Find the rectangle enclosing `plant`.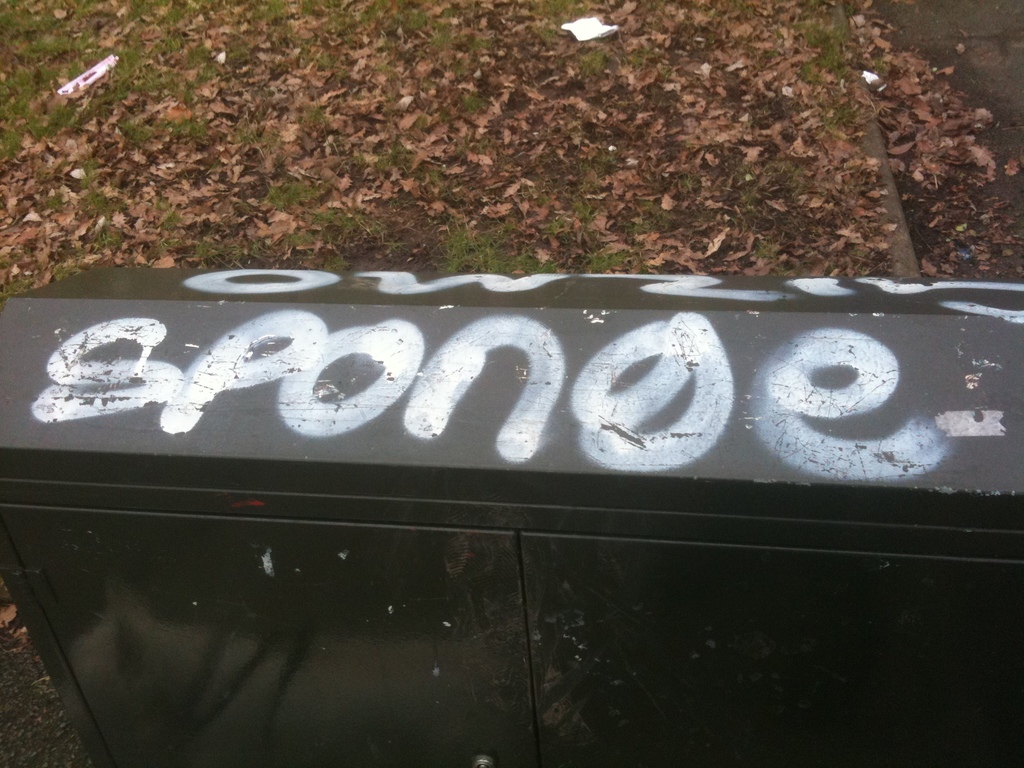
bbox=[346, 152, 365, 162].
